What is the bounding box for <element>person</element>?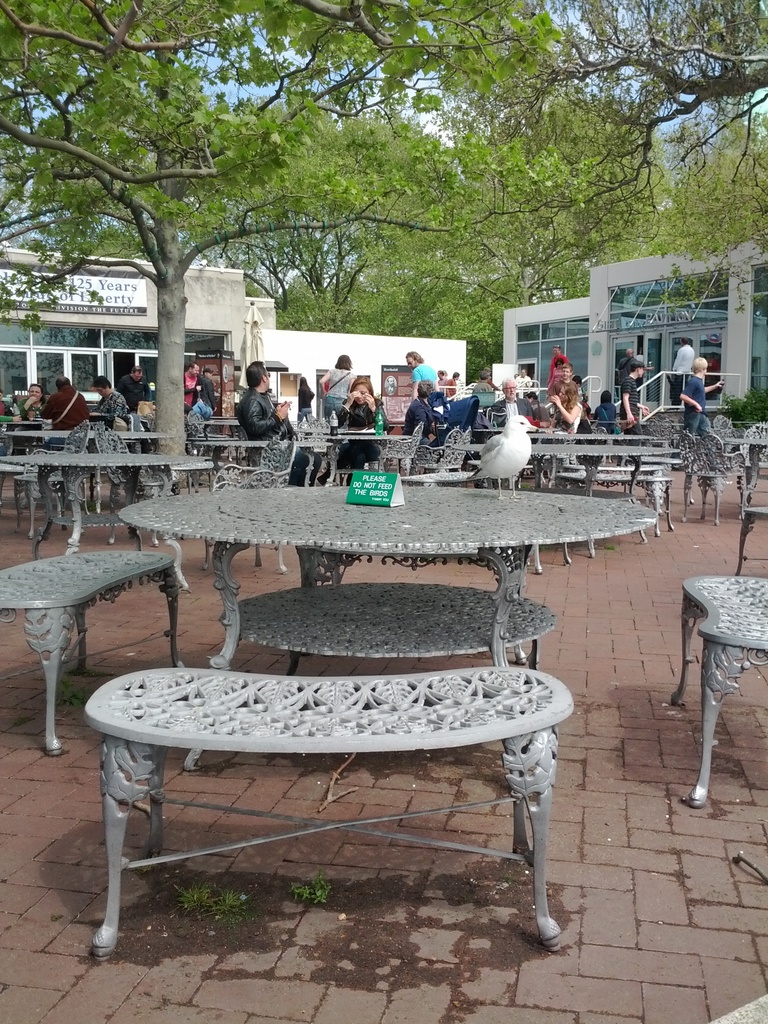
<bbox>595, 388, 614, 424</bbox>.
